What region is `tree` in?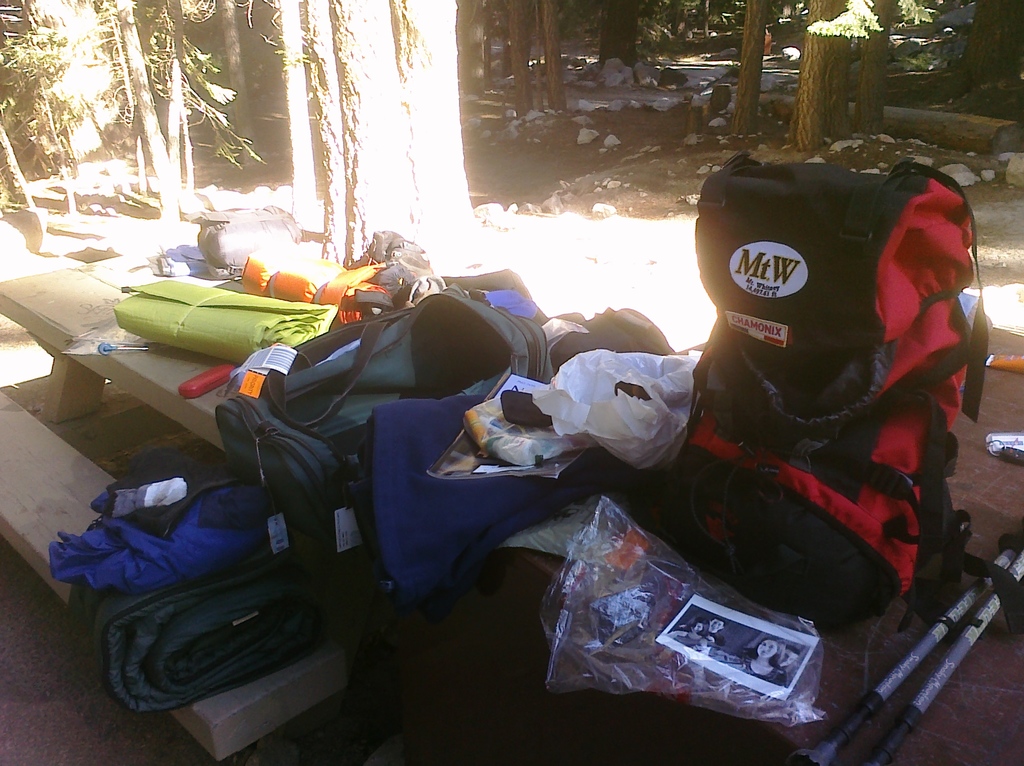
[left=925, top=0, right=1023, bottom=115].
